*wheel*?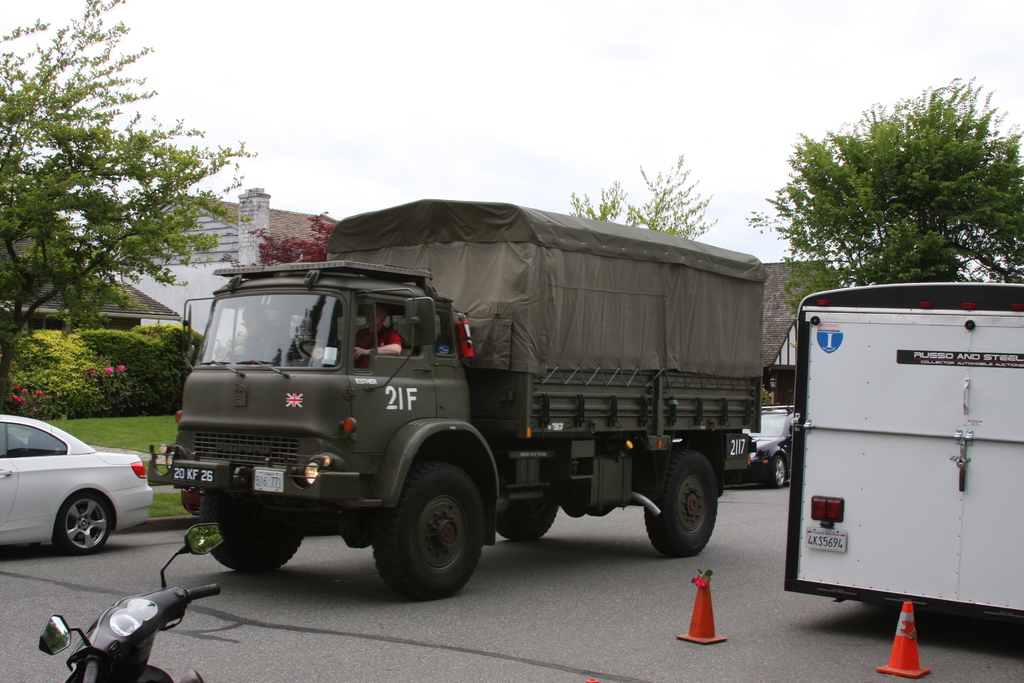
(x1=195, y1=488, x2=308, y2=577)
